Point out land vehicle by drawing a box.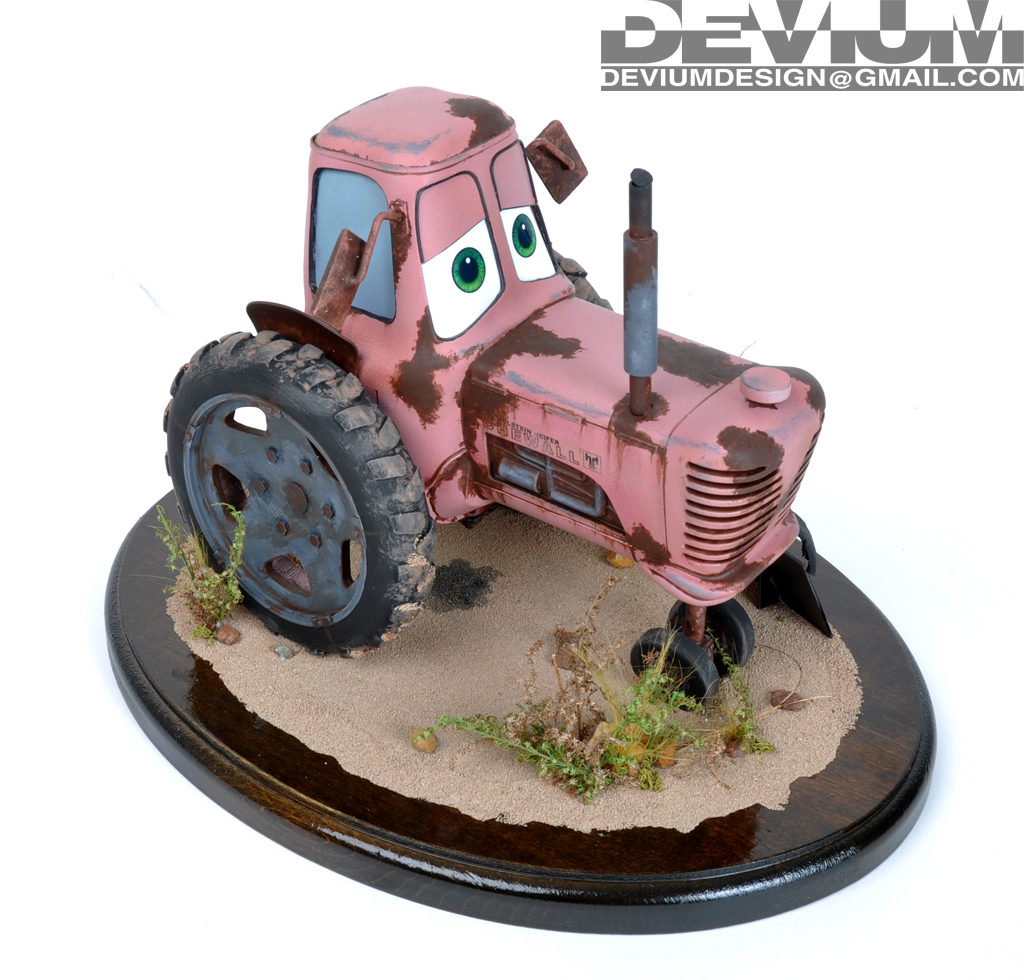
[left=109, top=127, right=858, bottom=690].
